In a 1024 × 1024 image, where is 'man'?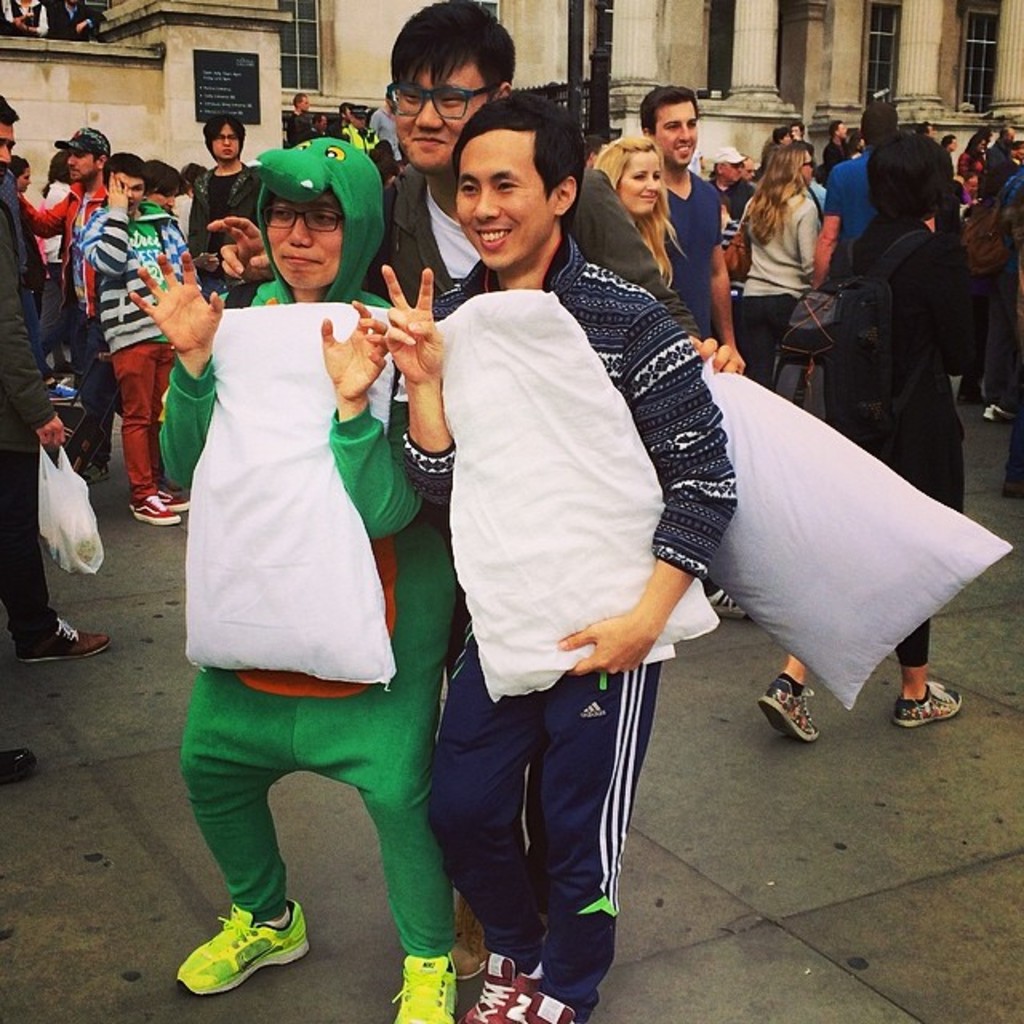
707:150:762:331.
